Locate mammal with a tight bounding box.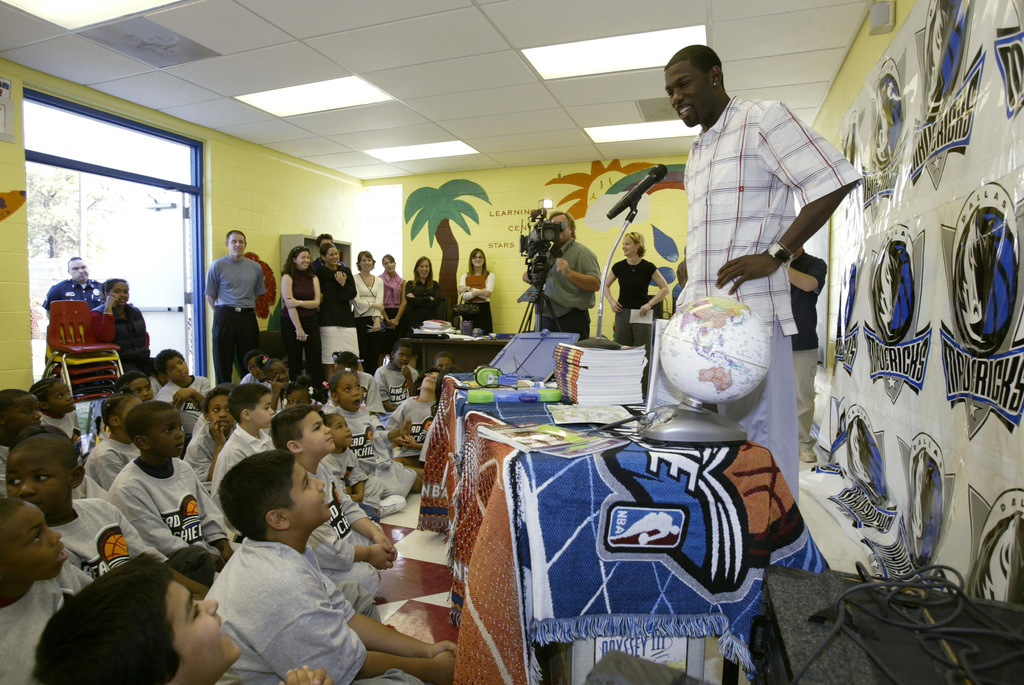
l=522, t=209, r=601, b=340.
